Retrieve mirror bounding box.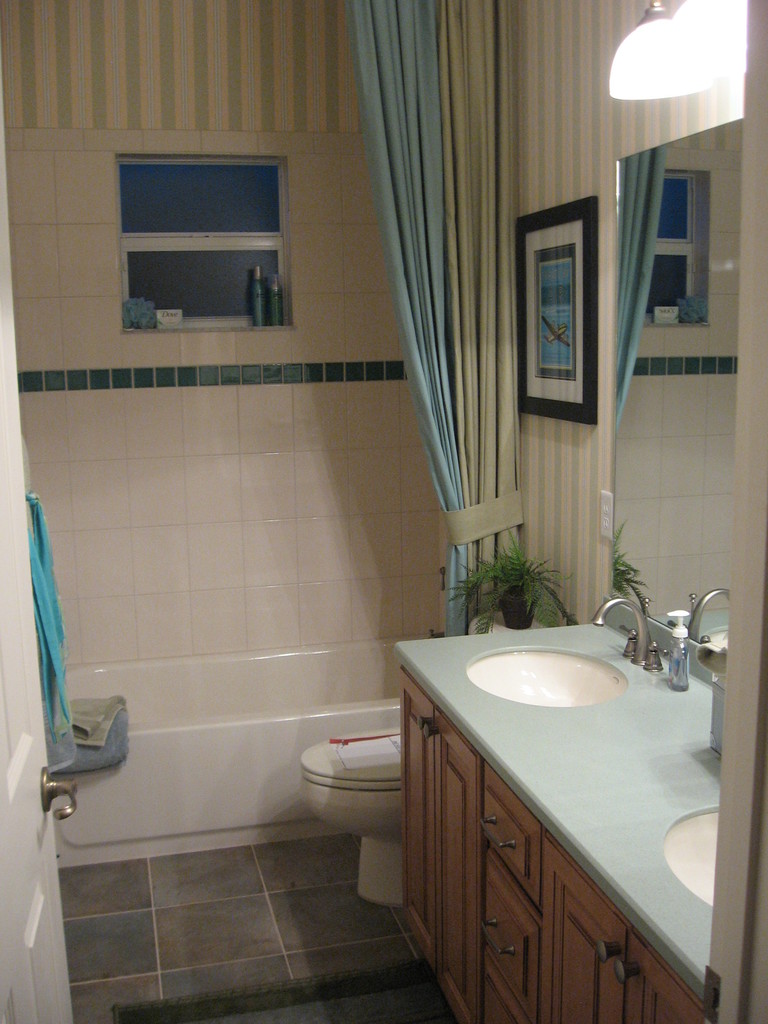
Bounding box: detection(611, 115, 748, 659).
